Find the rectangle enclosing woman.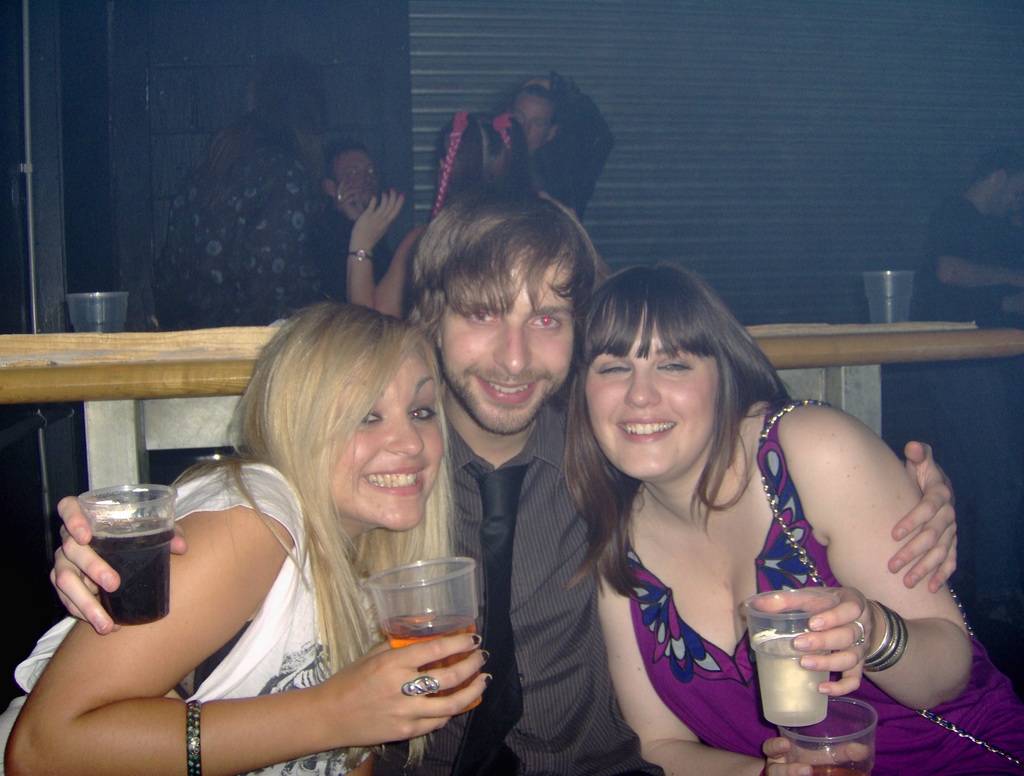
560 257 1023 775.
